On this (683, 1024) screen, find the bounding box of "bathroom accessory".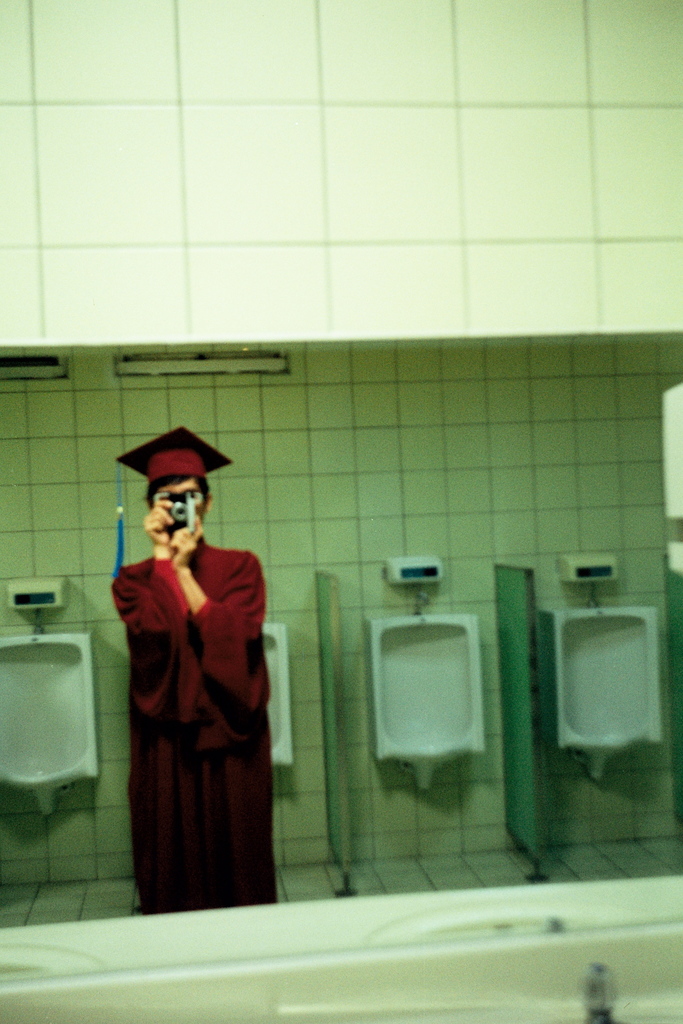
Bounding box: left=414, top=584, right=430, bottom=614.
